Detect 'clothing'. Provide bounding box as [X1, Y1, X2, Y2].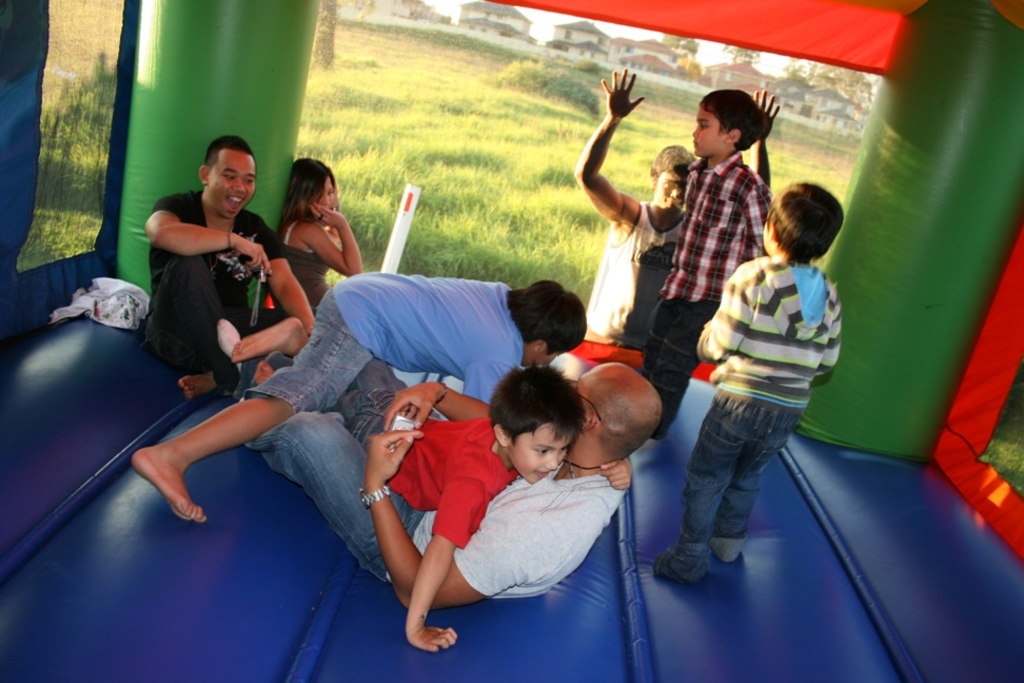
[339, 387, 520, 549].
